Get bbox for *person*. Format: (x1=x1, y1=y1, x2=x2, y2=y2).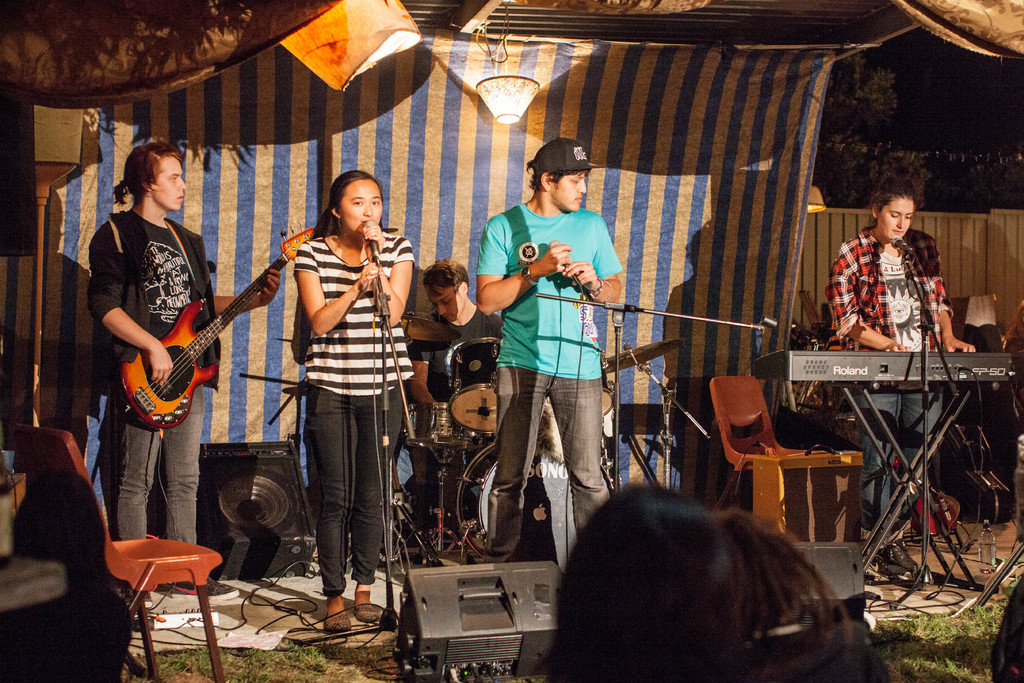
(x1=422, y1=254, x2=509, y2=451).
